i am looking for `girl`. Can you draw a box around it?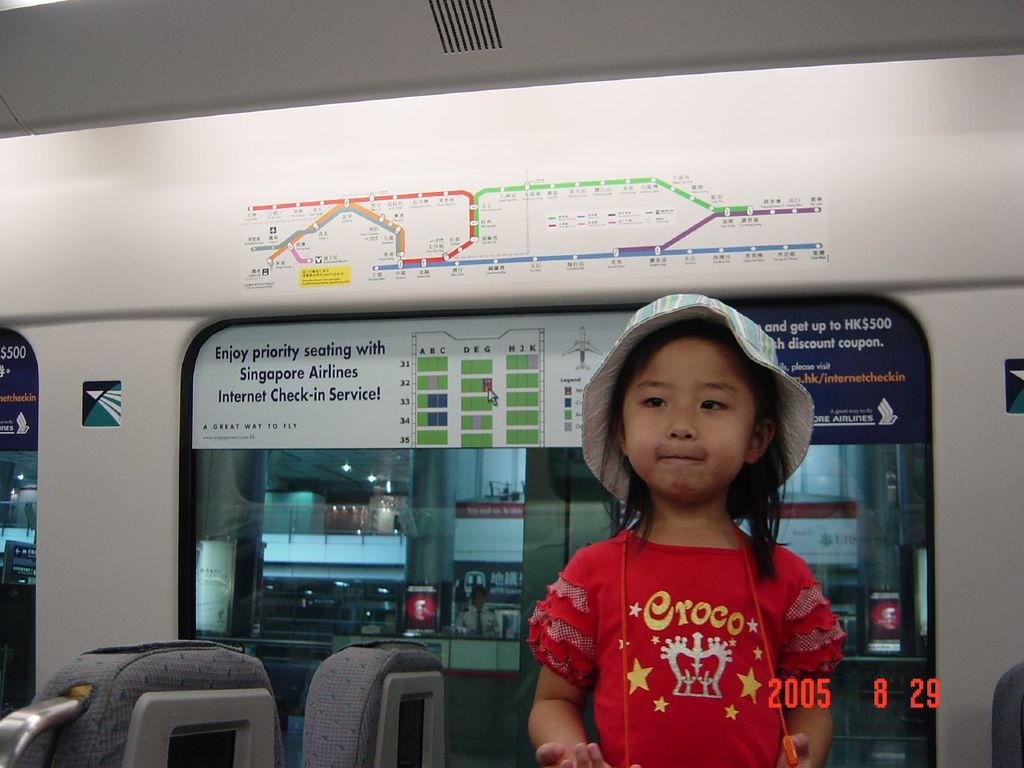
Sure, the bounding box is bbox=(522, 291, 845, 767).
